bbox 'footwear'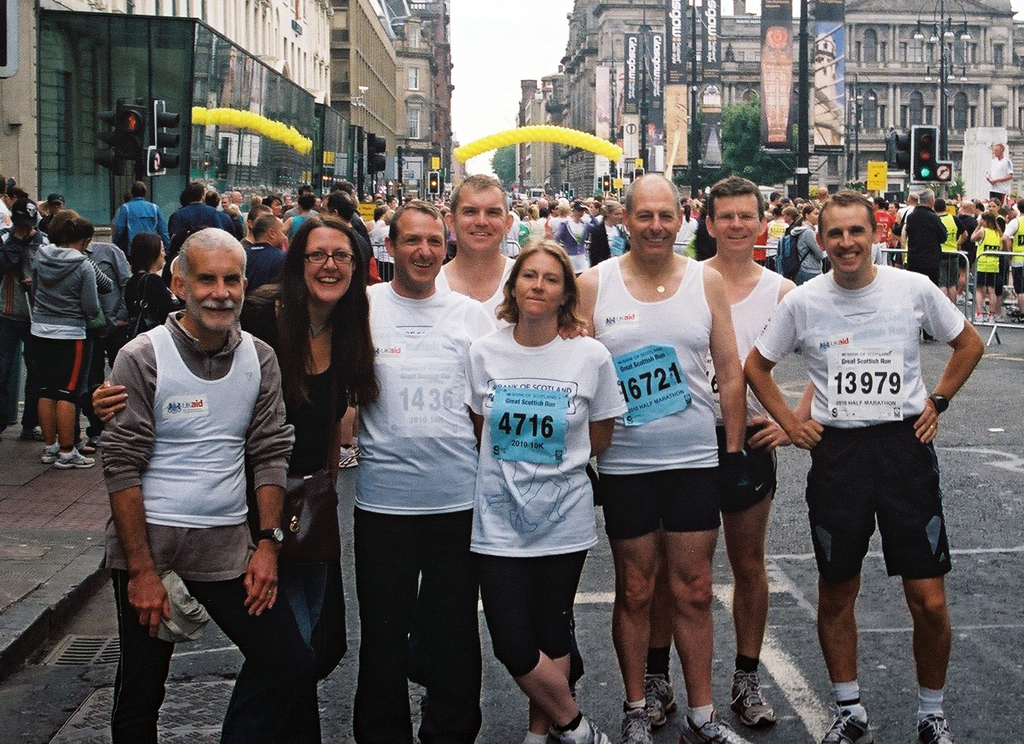
(554,721,614,743)
